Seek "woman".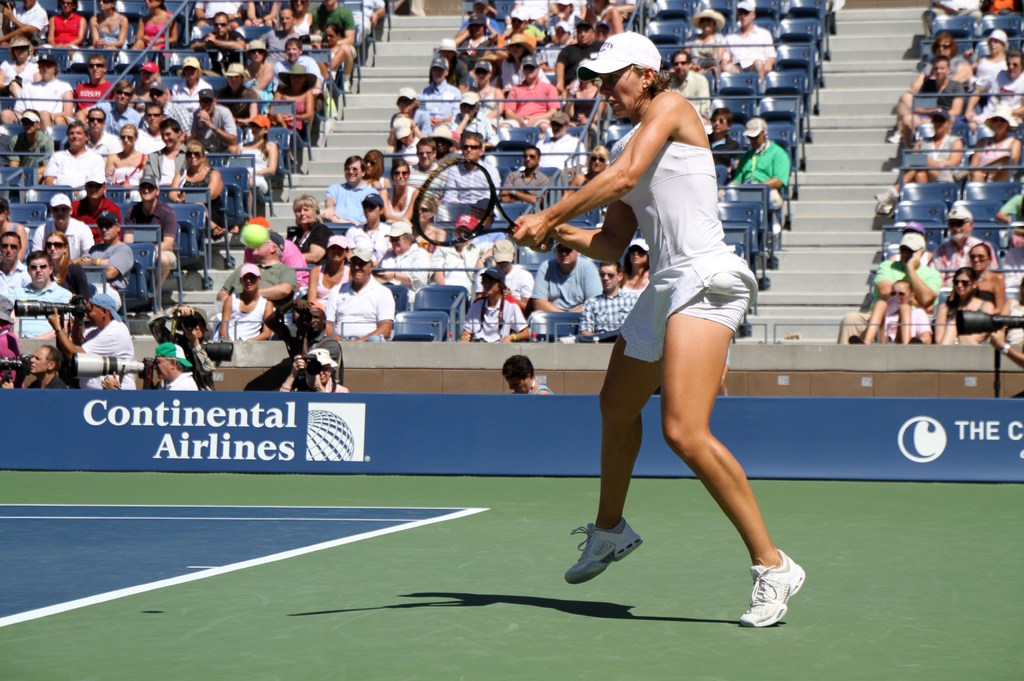
BBox(86, 0, 130, 63).
